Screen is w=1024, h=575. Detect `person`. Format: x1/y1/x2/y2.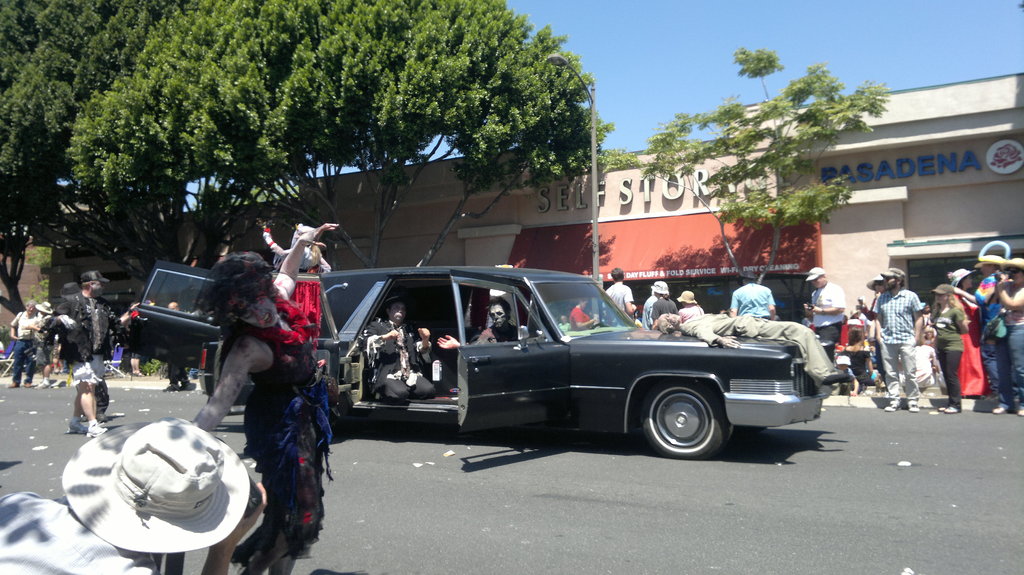
0/416/262/574.
